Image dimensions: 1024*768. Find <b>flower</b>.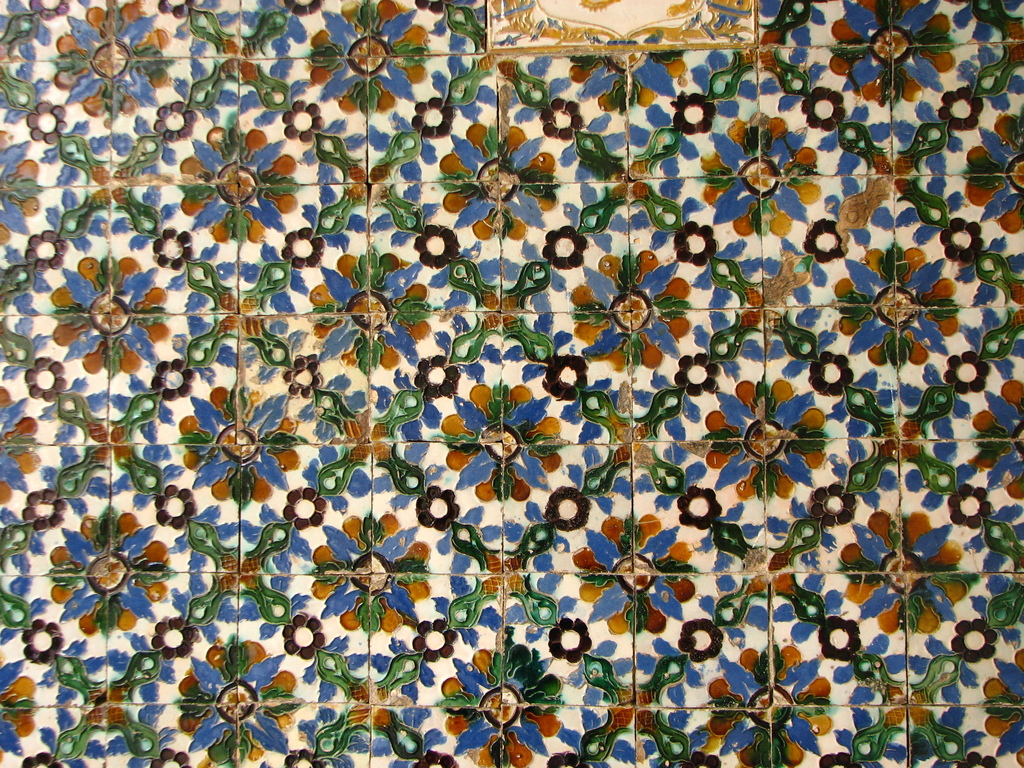
[x1=52, y1=0, x2=172, y2=115].
